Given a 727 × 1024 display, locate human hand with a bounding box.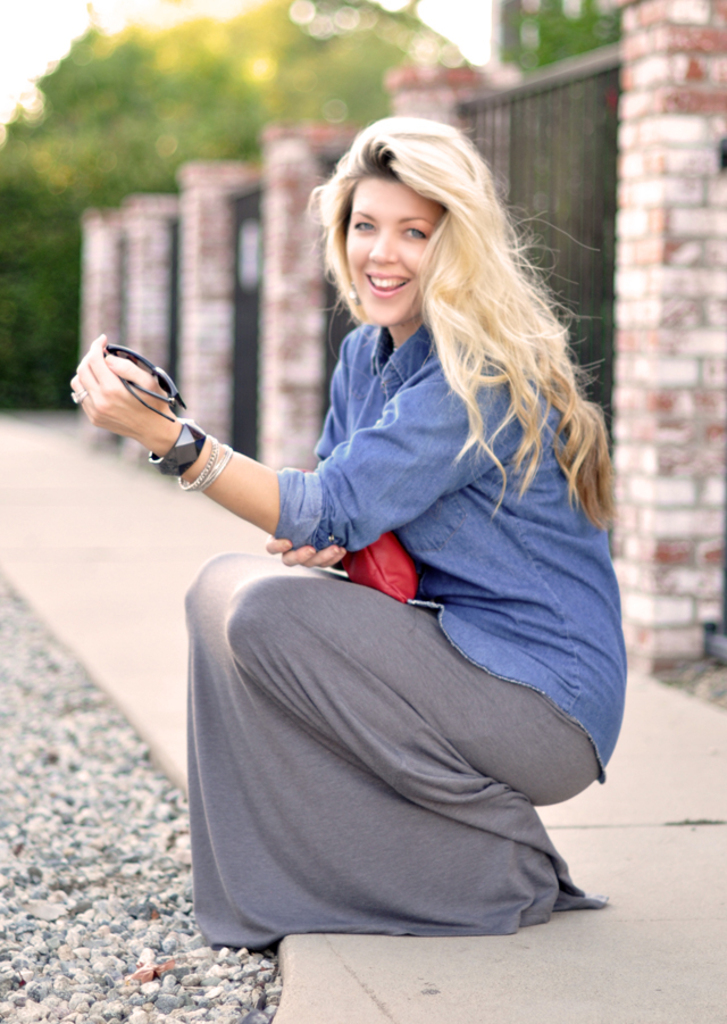
Located: [73, 322, 215, 464].
